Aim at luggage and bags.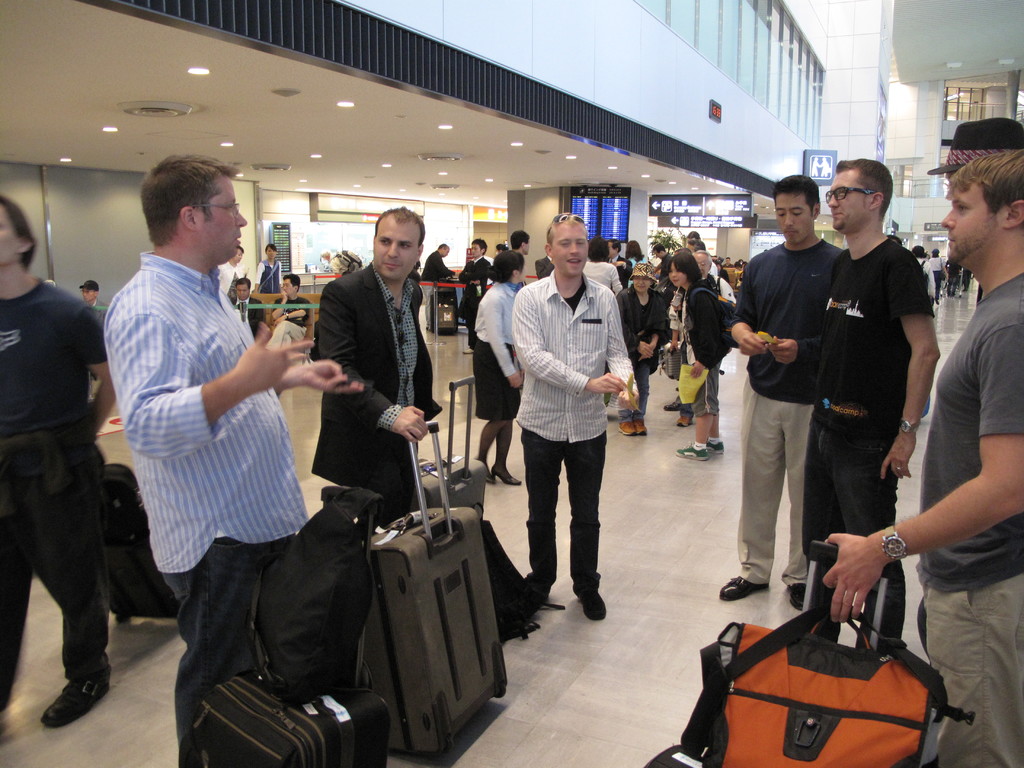
Aimed at 474:498:547:641.
